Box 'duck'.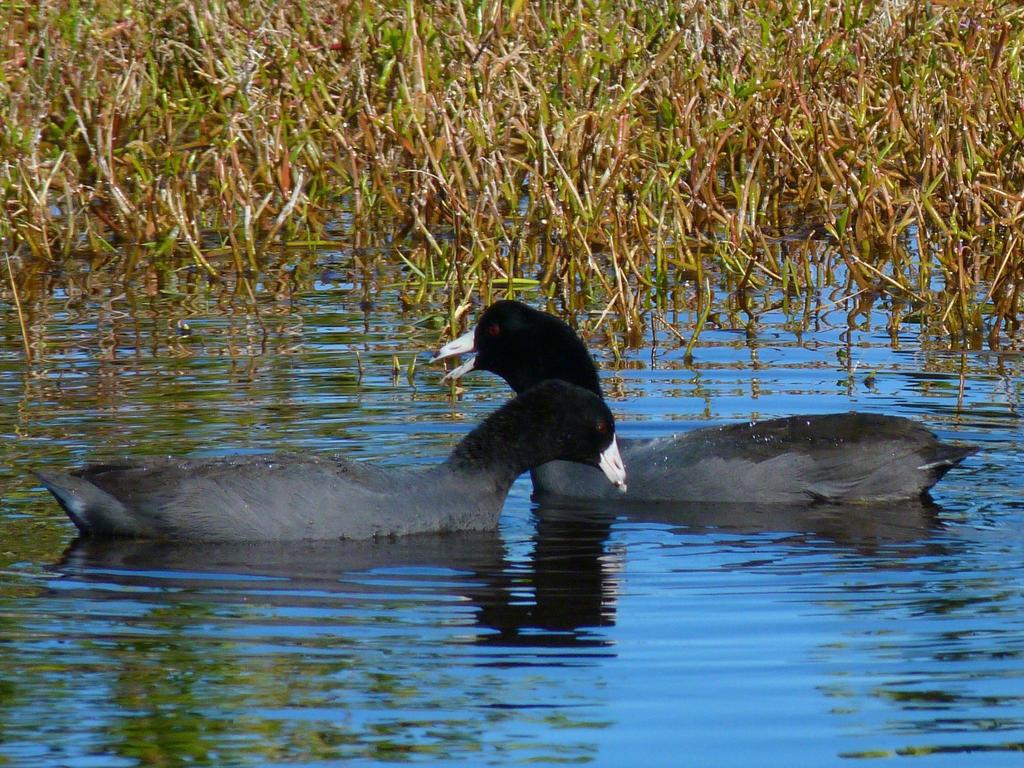
{"x1": 31, "y1": 380, "x2": 633, "y2": 552}.
